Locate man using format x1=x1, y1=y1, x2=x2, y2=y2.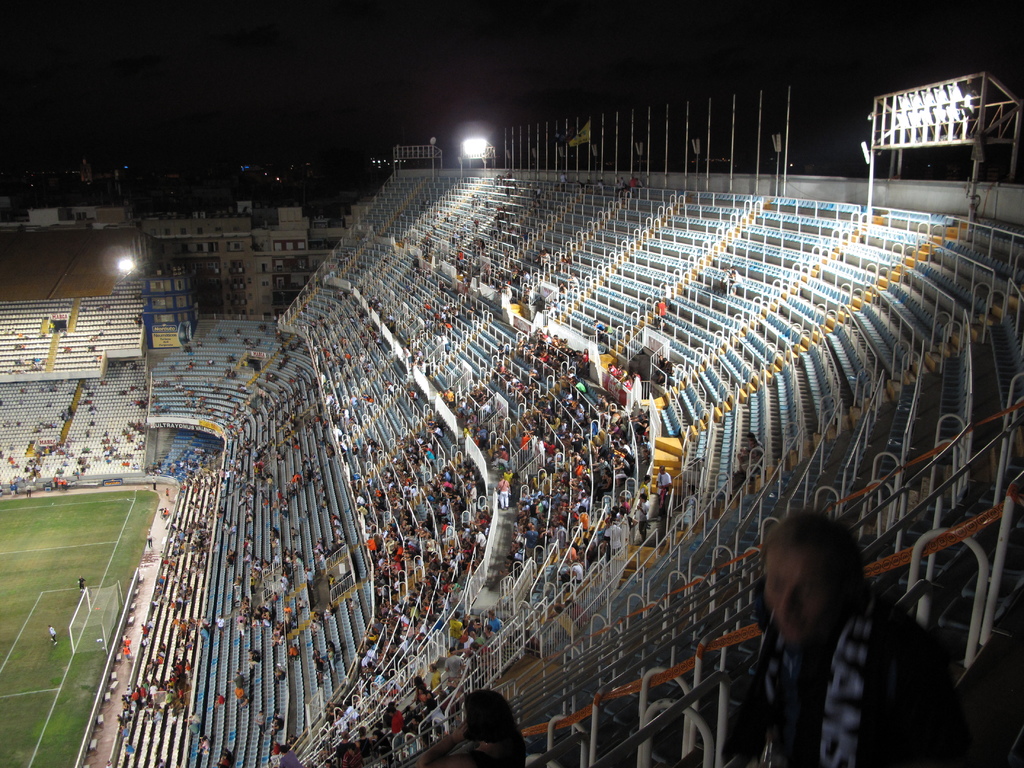
x1=269, y1=707, x2=283, y2=716.
